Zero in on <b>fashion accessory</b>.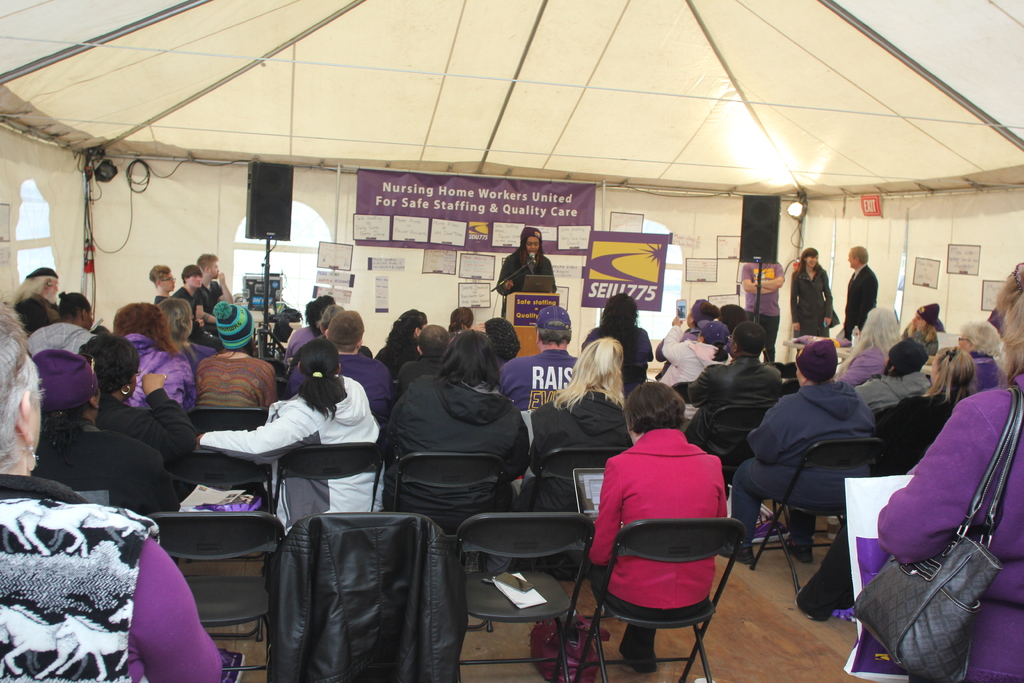
Zeroed in: l=518, t=227, r=542, b=244.
